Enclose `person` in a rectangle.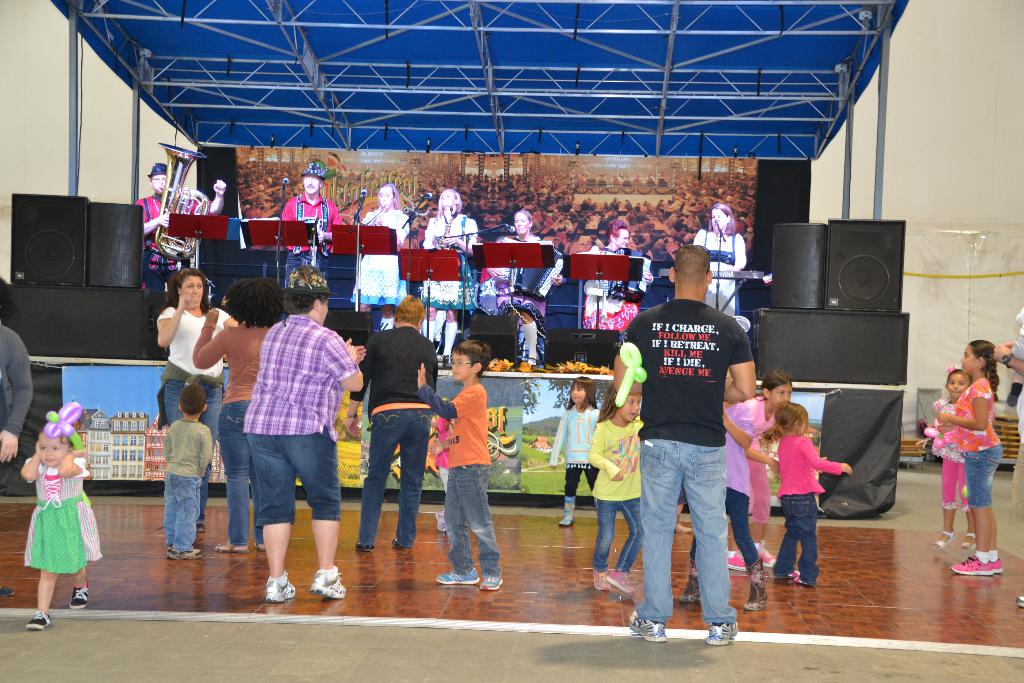
region(586, 374, 648, 593).
